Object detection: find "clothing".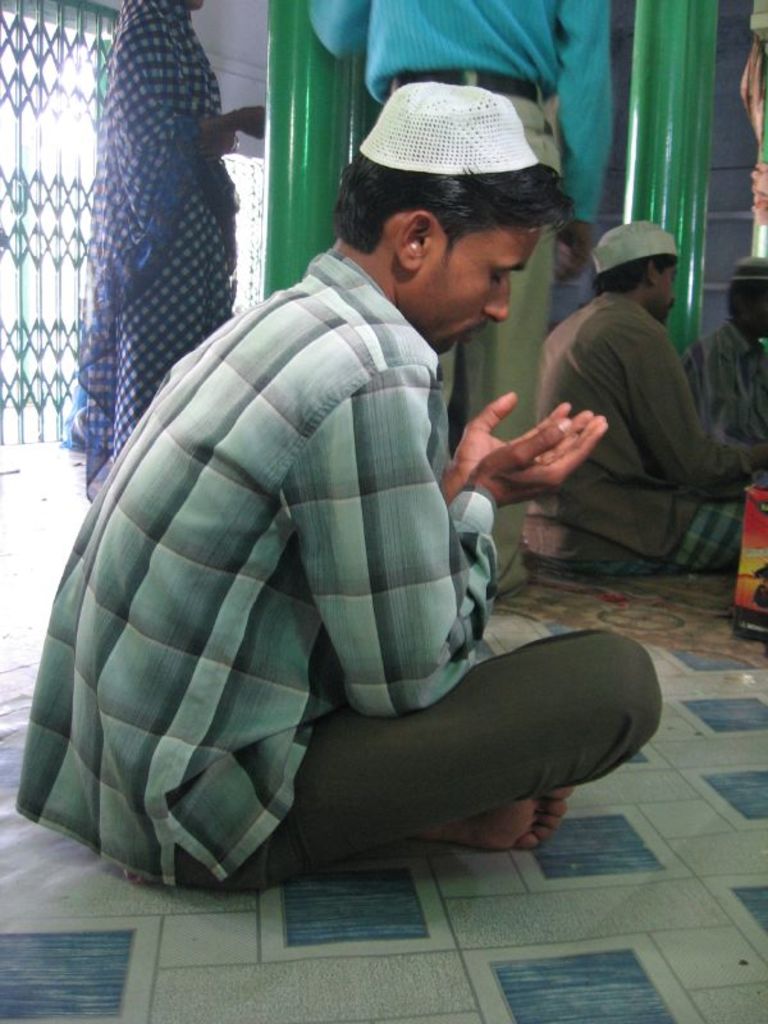
[x1=305, y1=0, x2=621, y2=225].
